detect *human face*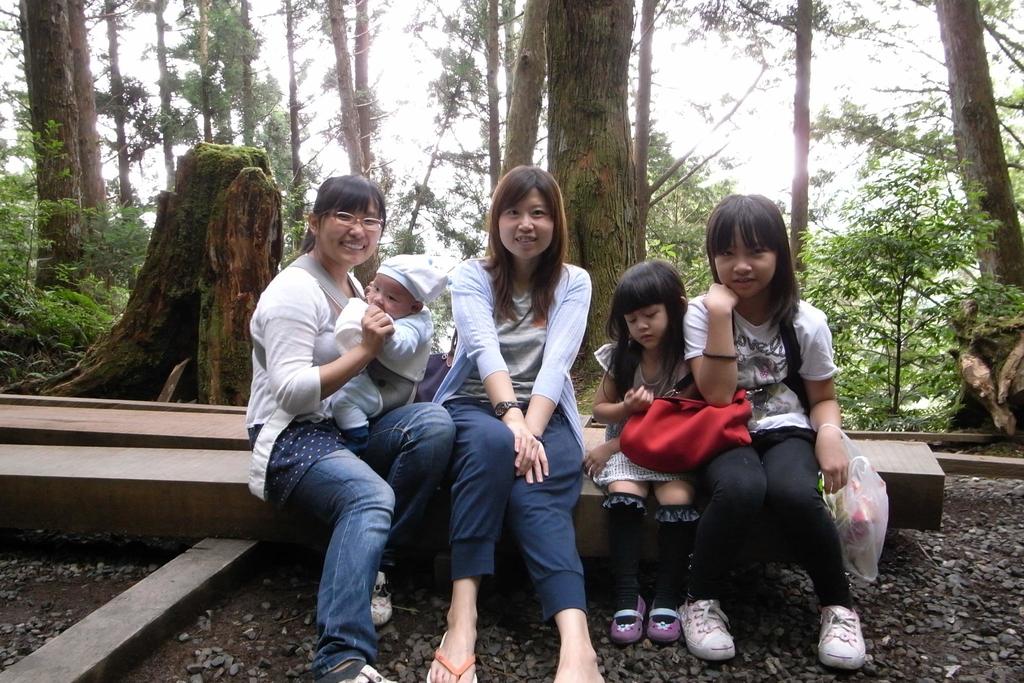
{"x1": 321, "y1": 197, "x2": 382, "y2": 265}
